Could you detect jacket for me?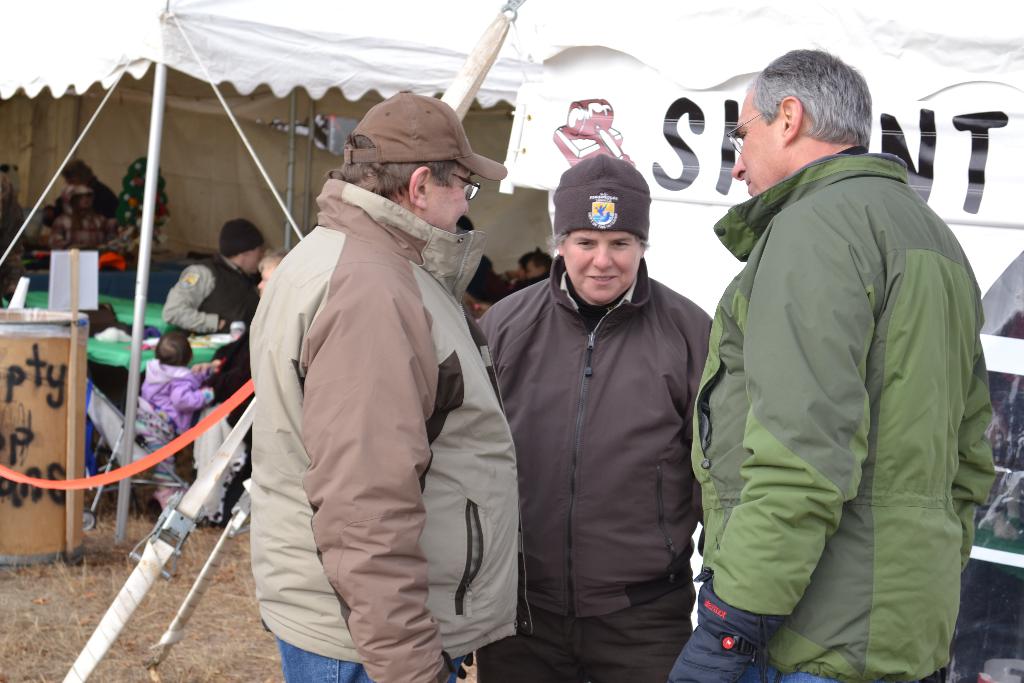
Detection result: {"x1": 249, "y1": 177, "x2": 519, "y2": 682}.
